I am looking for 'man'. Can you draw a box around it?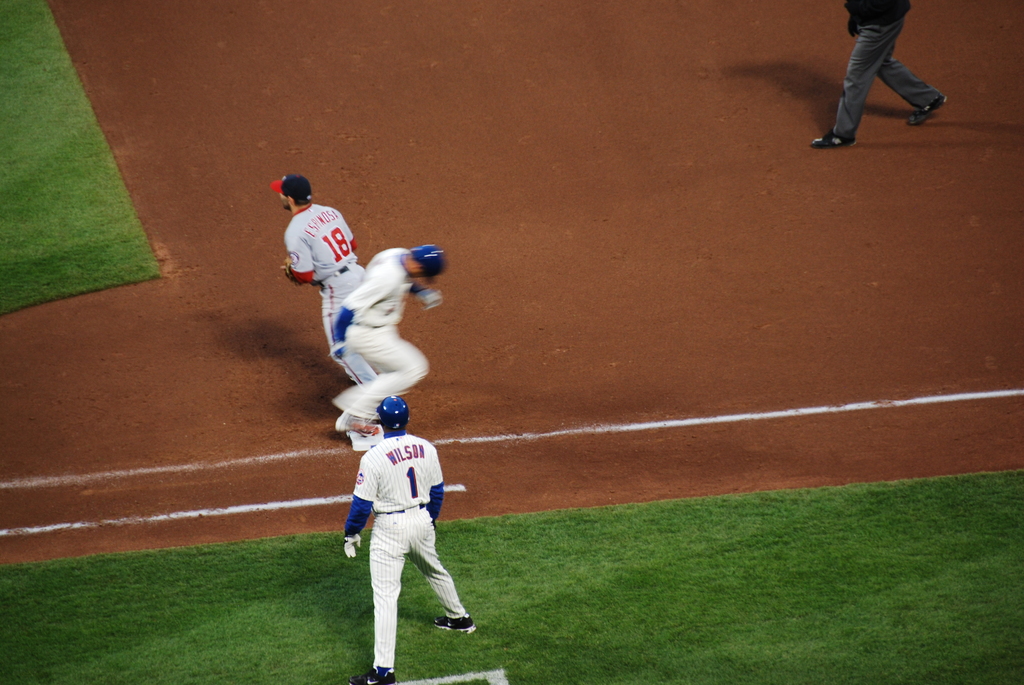
Sure, the bounding box is 337:395:477:684.
